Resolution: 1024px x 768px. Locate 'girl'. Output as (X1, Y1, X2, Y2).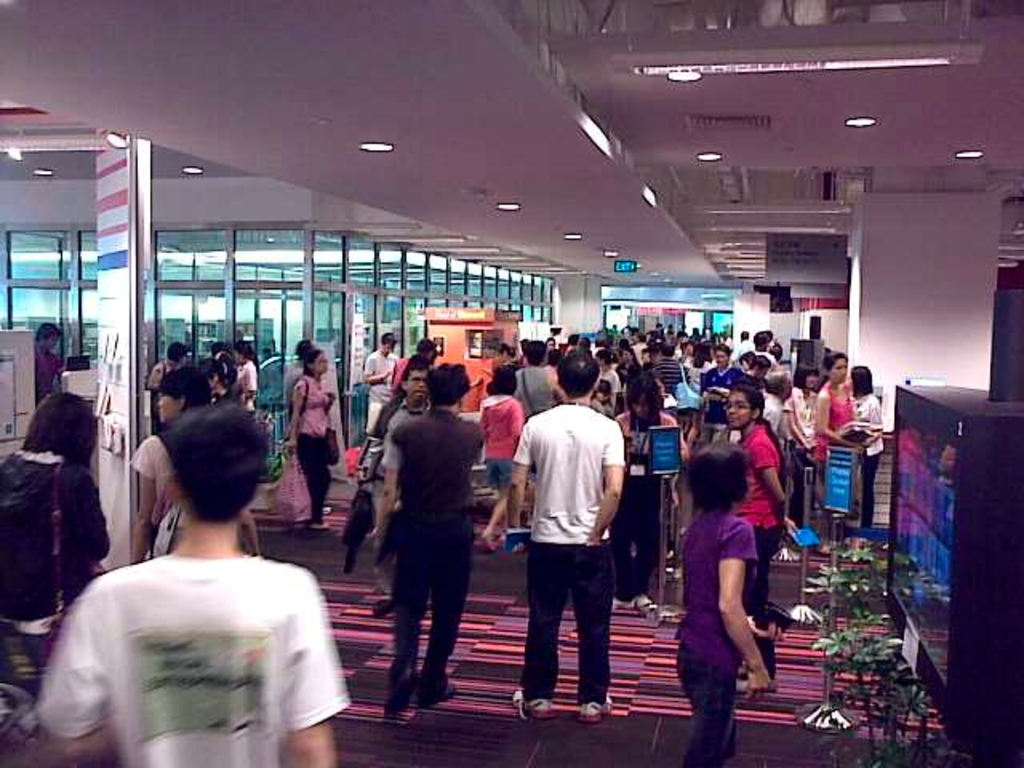
(133, 363, 213, 563).
